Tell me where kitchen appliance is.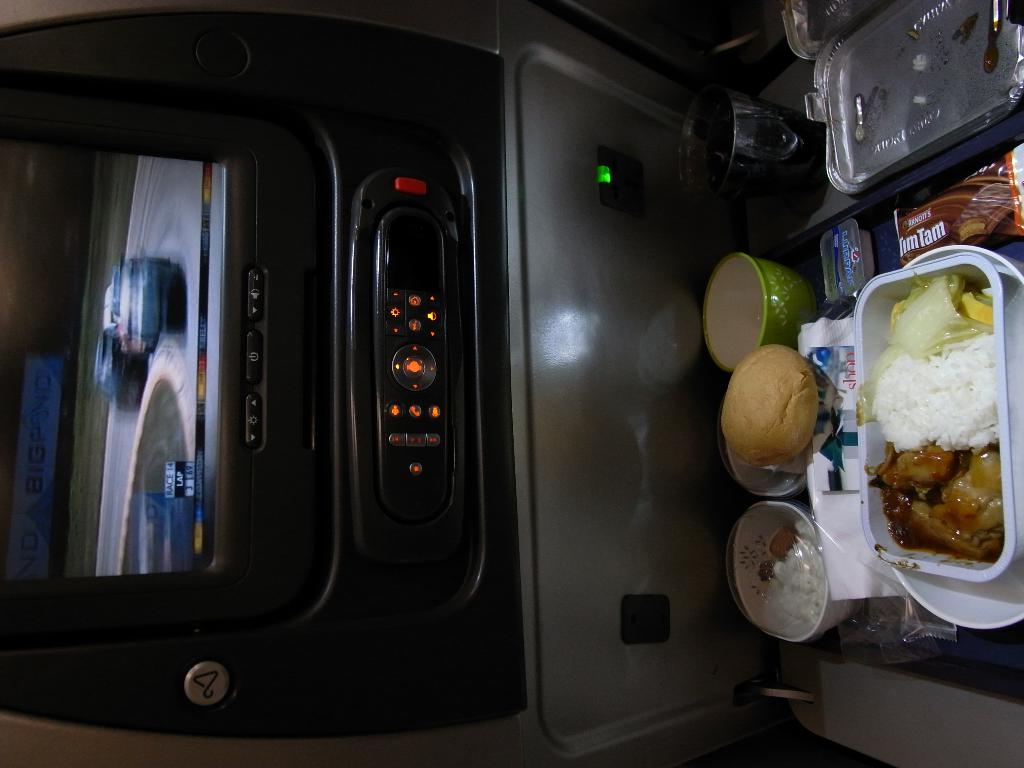
kitchen appliance is at [840, 244, 1023, 633].
